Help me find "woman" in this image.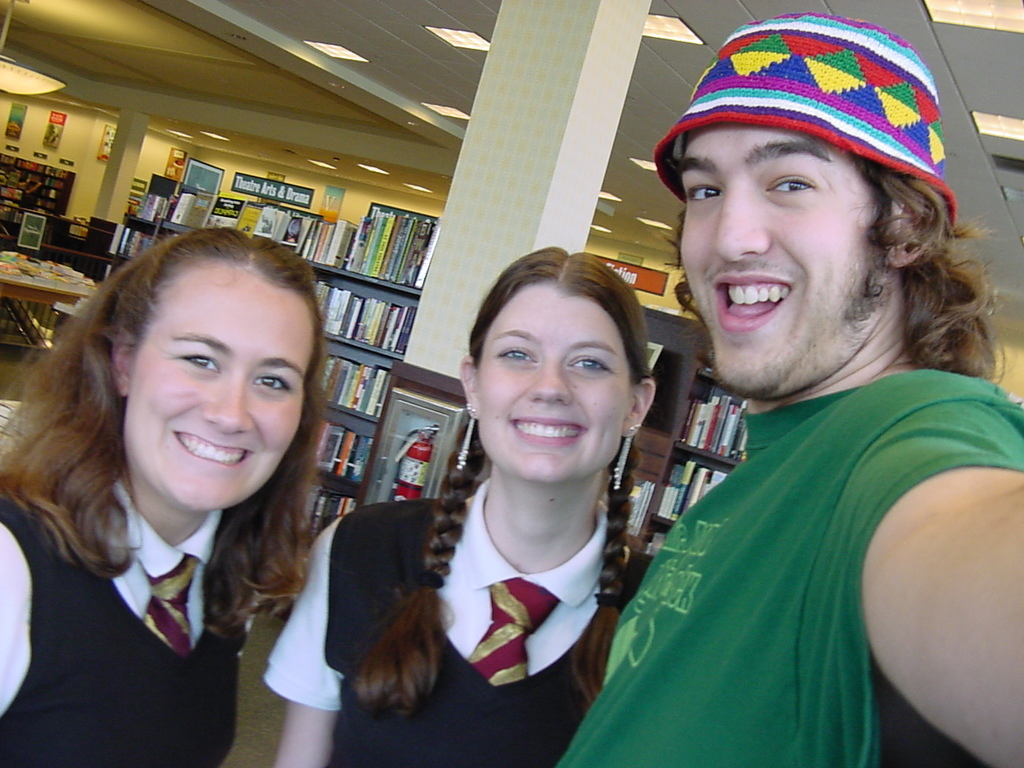
Found it: <bbox>0, 222, 329, 767</bbox>.
